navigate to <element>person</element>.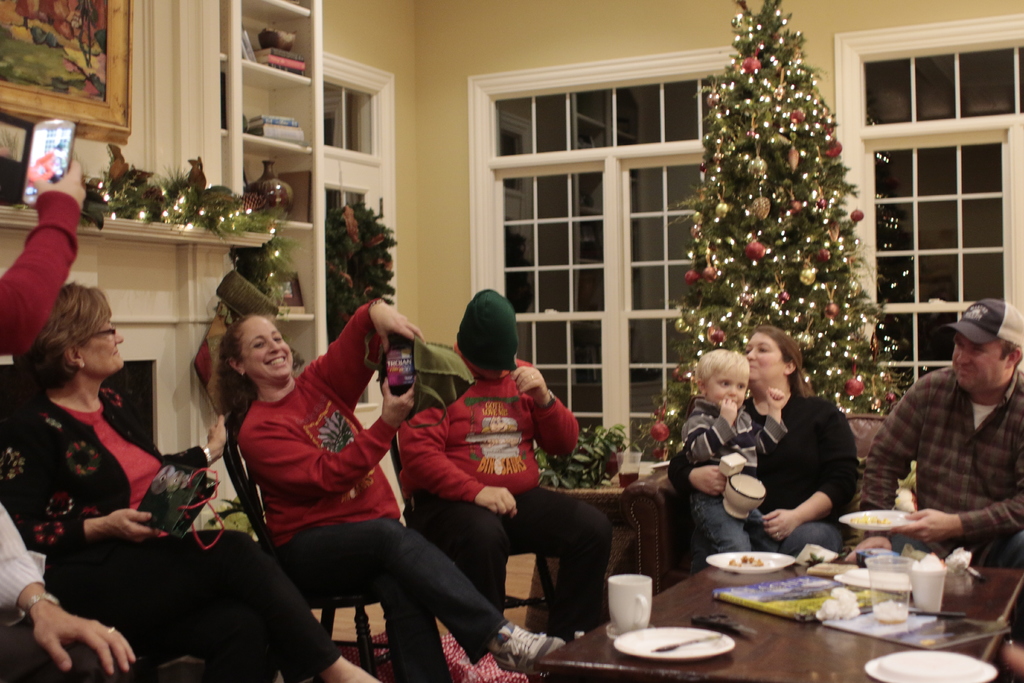
Navigation target: left=666, top=352, right=780, bottom=569.
